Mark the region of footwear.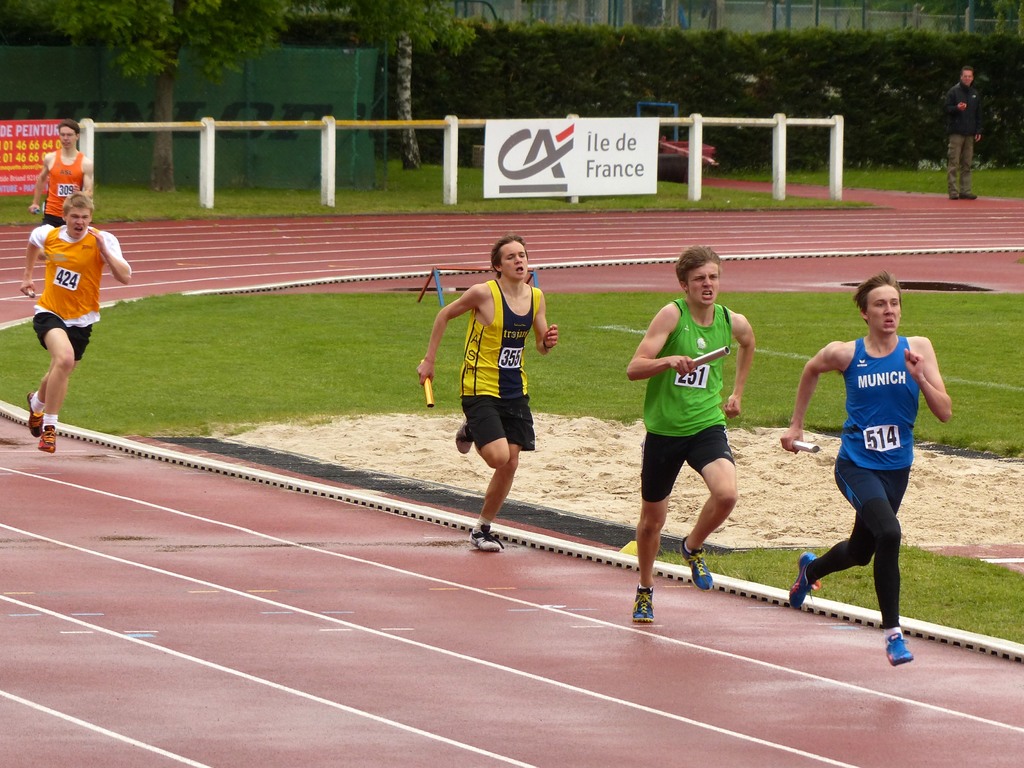
Region: l=454, t=417, r=474, b=454.
